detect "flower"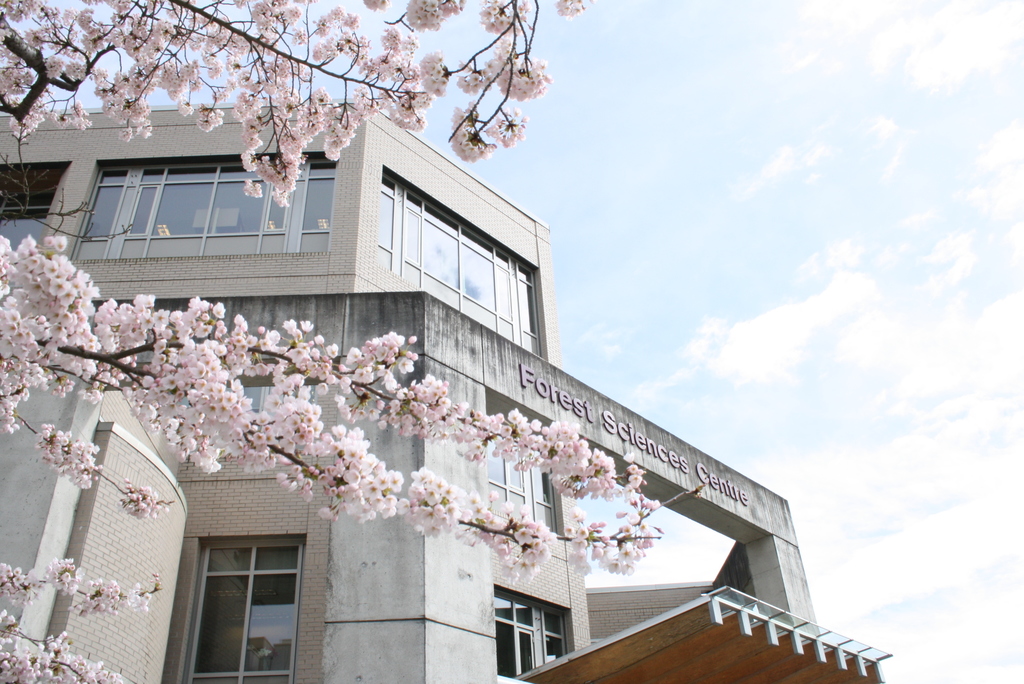
[402, 354, 420, 372]
